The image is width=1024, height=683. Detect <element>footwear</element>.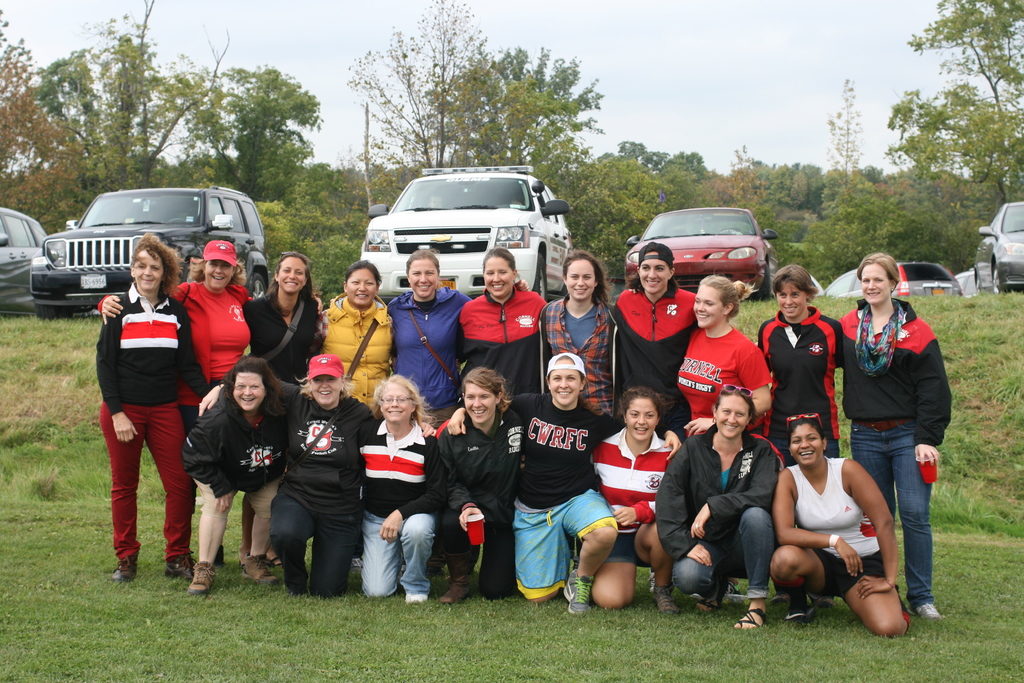
Detection: <box>812,595,829,608</box>.
